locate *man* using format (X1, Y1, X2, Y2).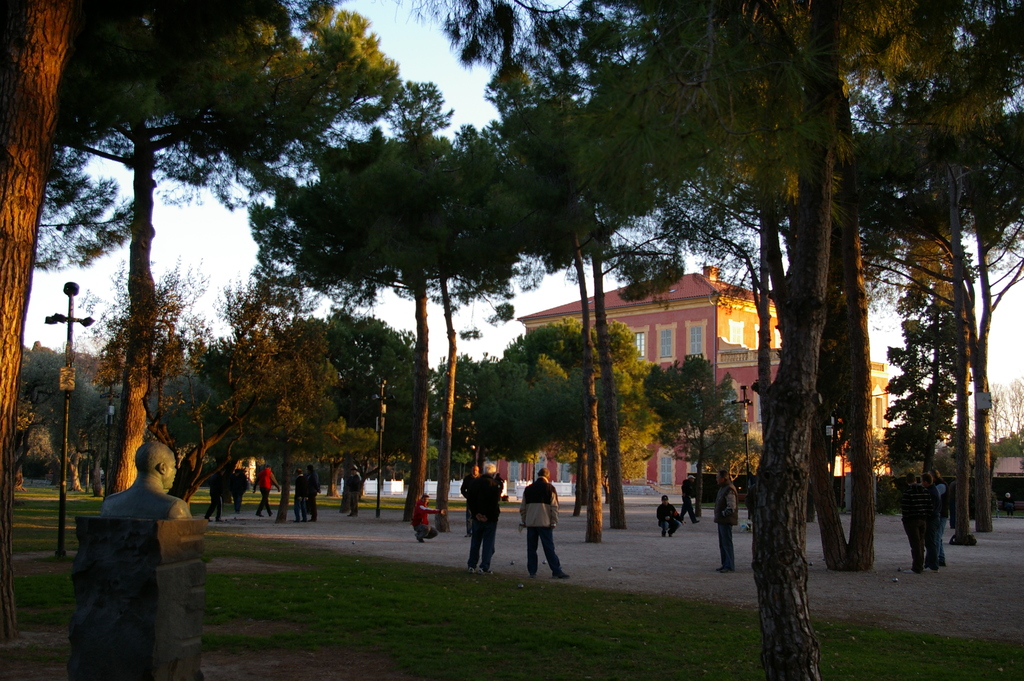
(255, 460, 281, 525).
